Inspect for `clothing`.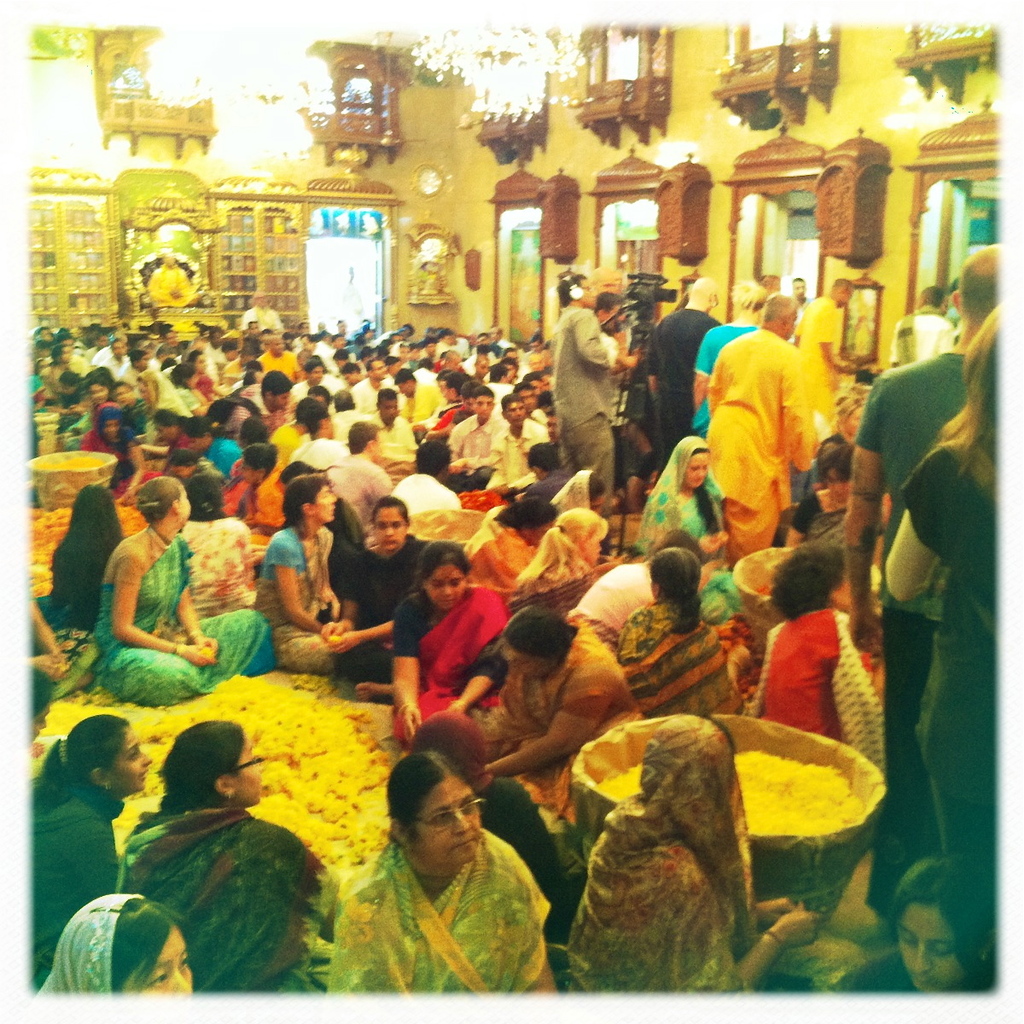
Inspection: left=384, top=475, right=460, bottom=517.
